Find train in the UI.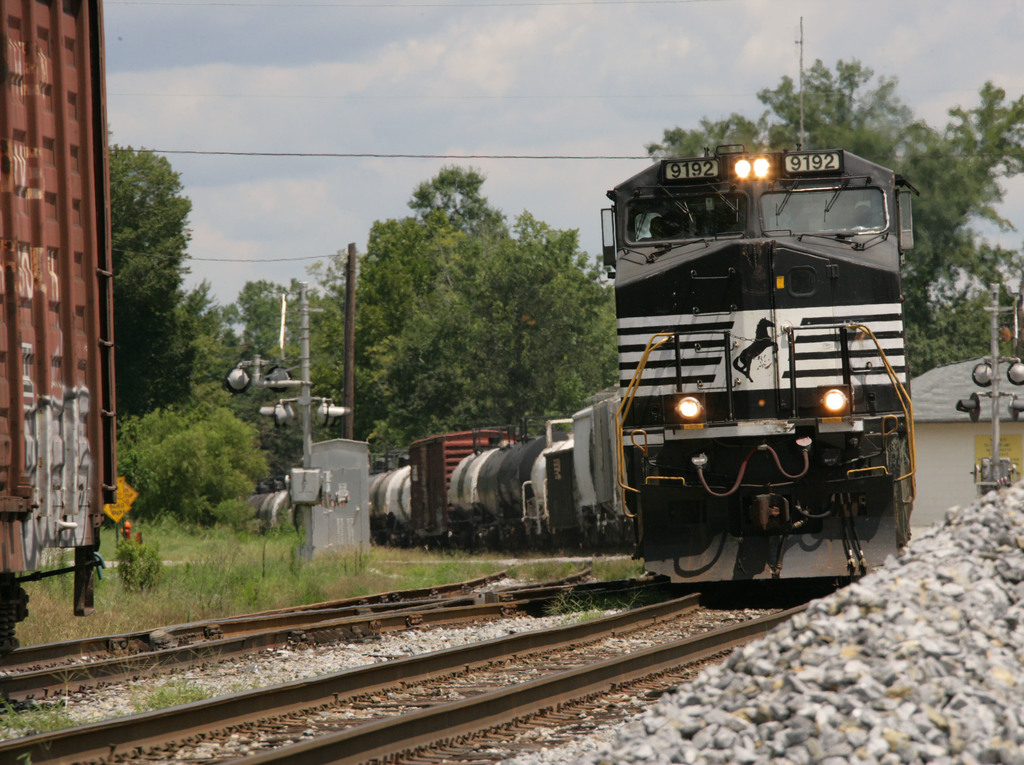
UI element at {"x1": 0, "y1": 0, "x2": 118, "y2": 652}.
